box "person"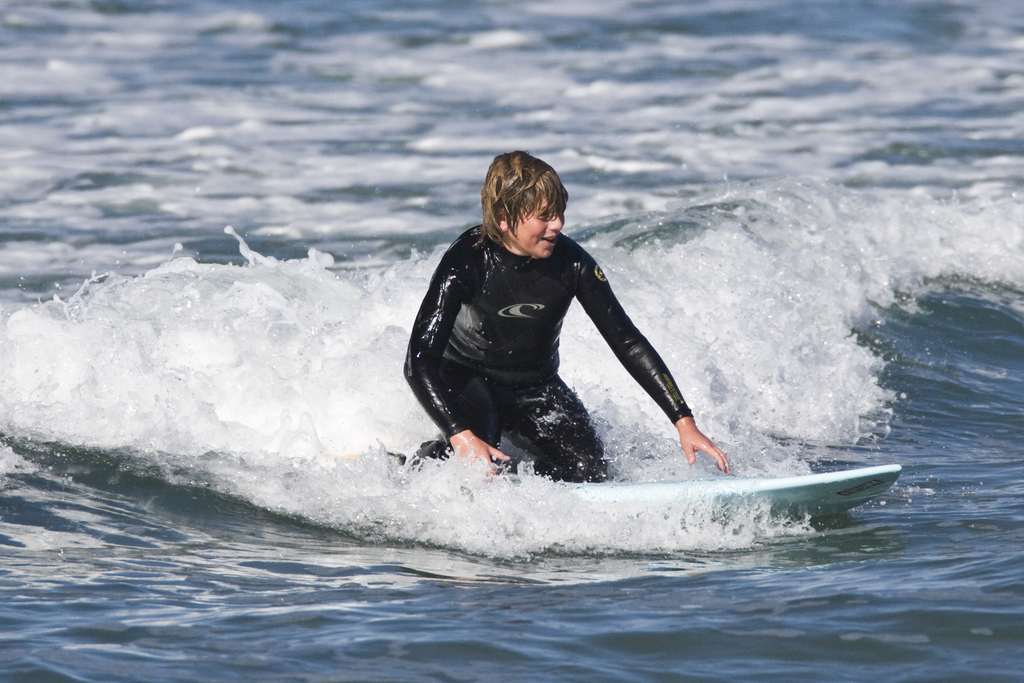
<bbox>405, 151, 730, 482</bbox>
